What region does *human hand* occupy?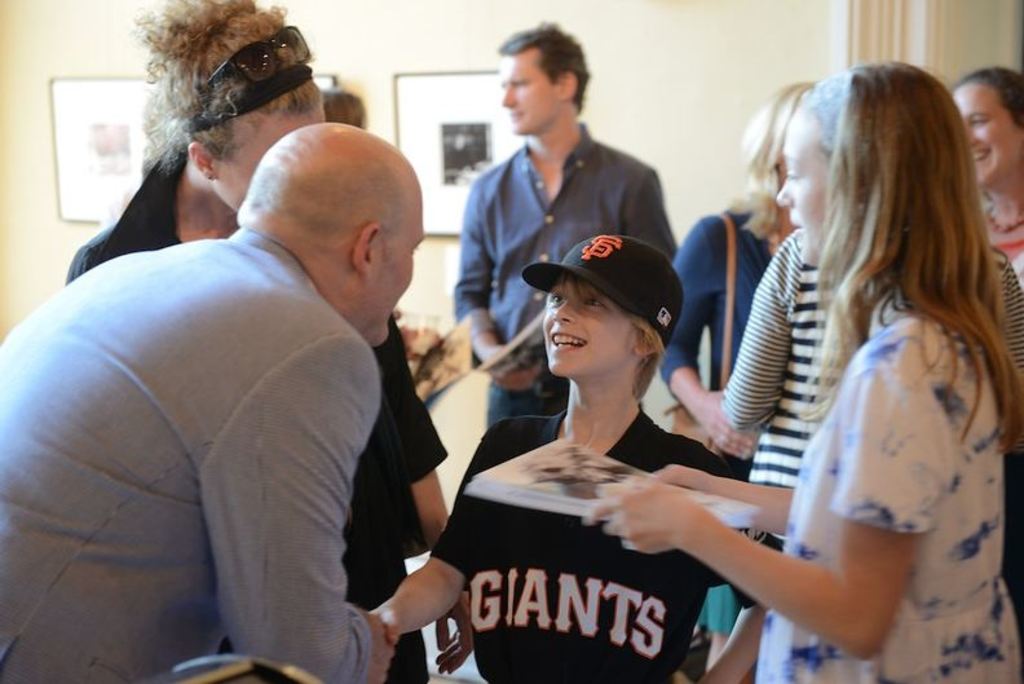
region(436, 597, 475, 675).
